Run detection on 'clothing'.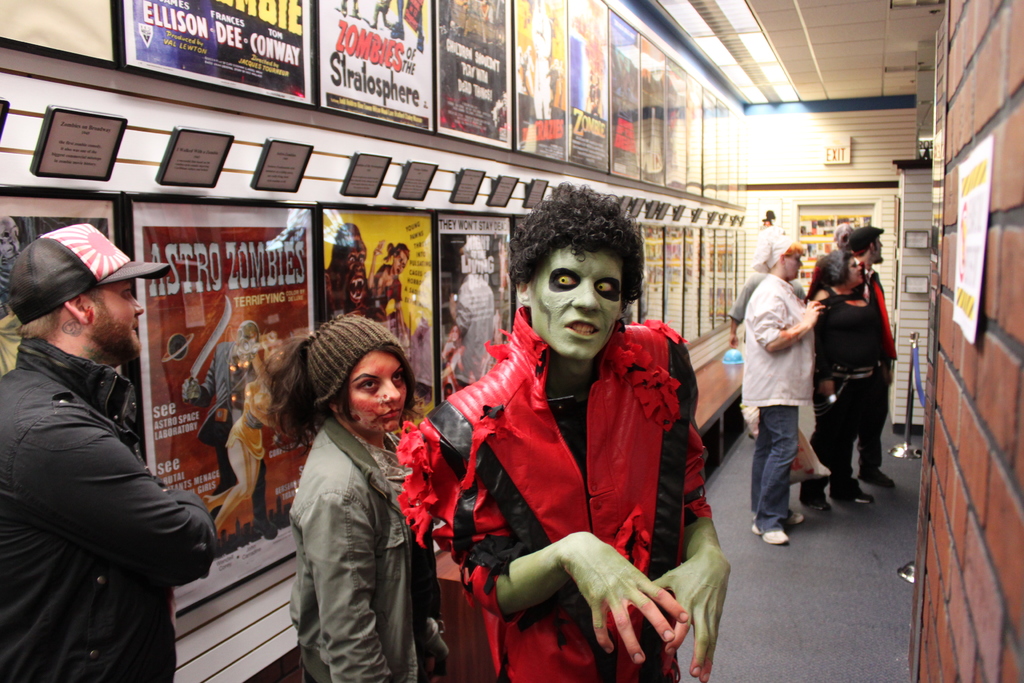
Result: l=393, t=310, r=710, b=682.
